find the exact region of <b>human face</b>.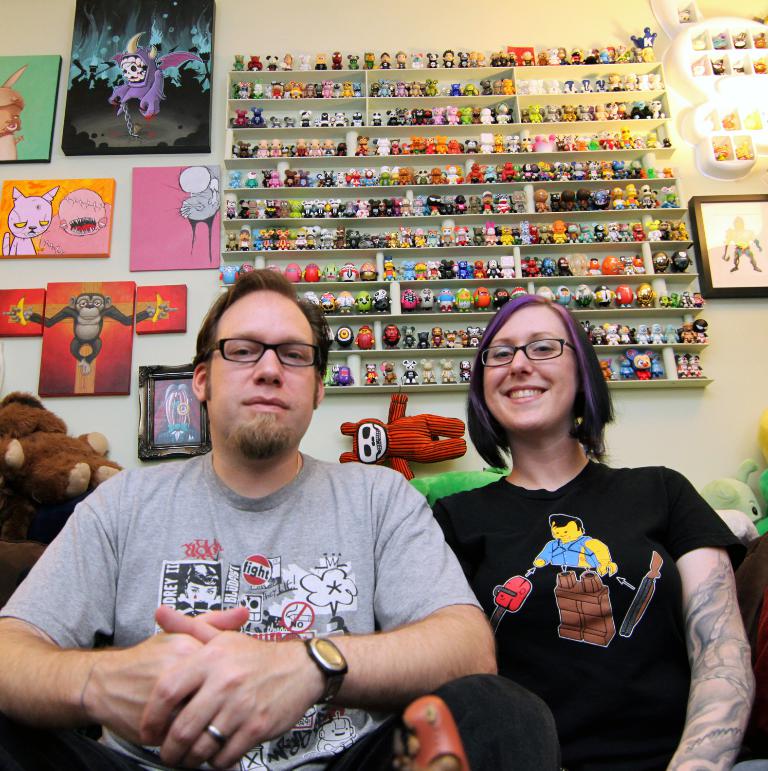
Exact region: bbox(211, 291, 313, 453).
